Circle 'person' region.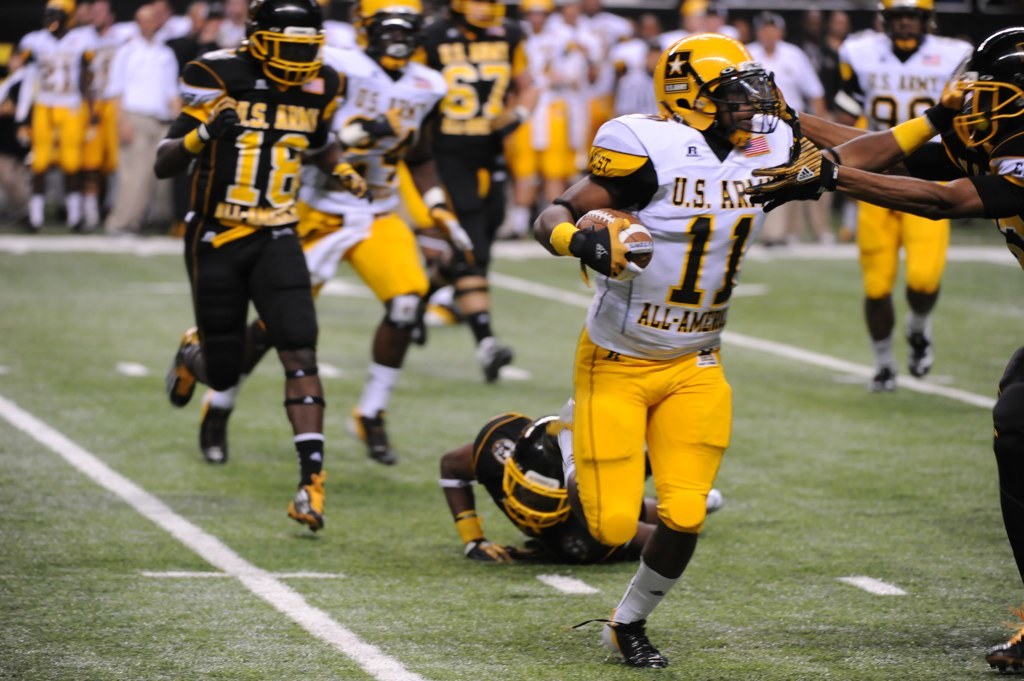
Region: bbox(165, 0, 344, 547).
